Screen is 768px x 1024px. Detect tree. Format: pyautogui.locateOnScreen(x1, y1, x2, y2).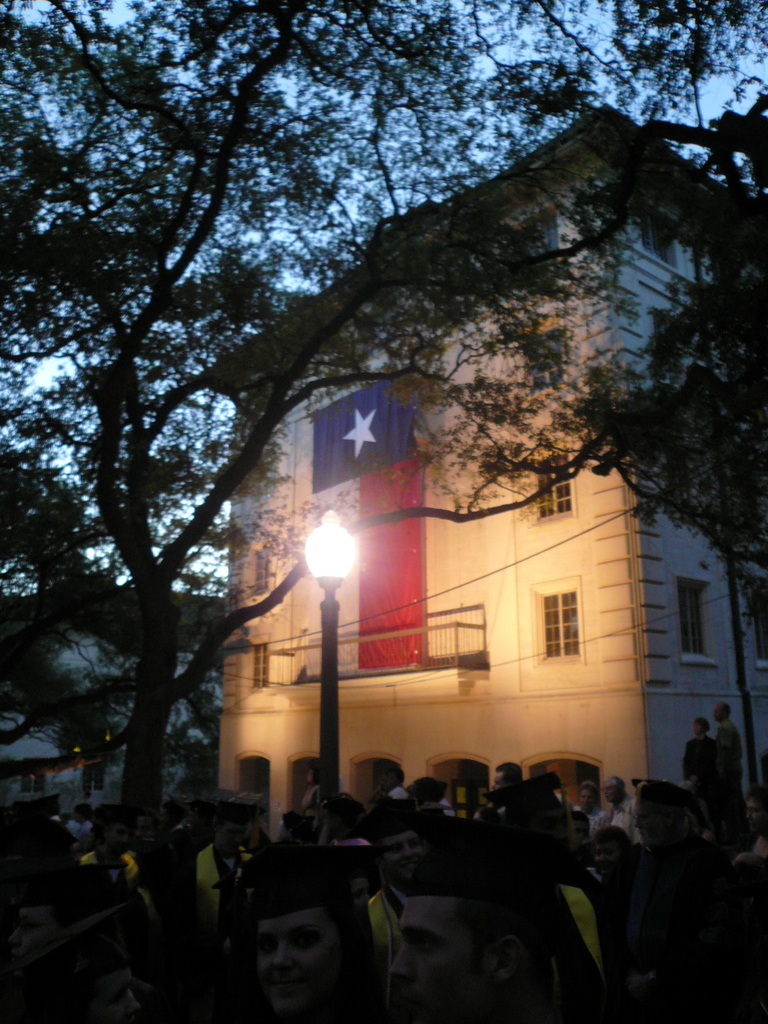
pyautogui.locateOnScreen(0, 0, 767, 944).
